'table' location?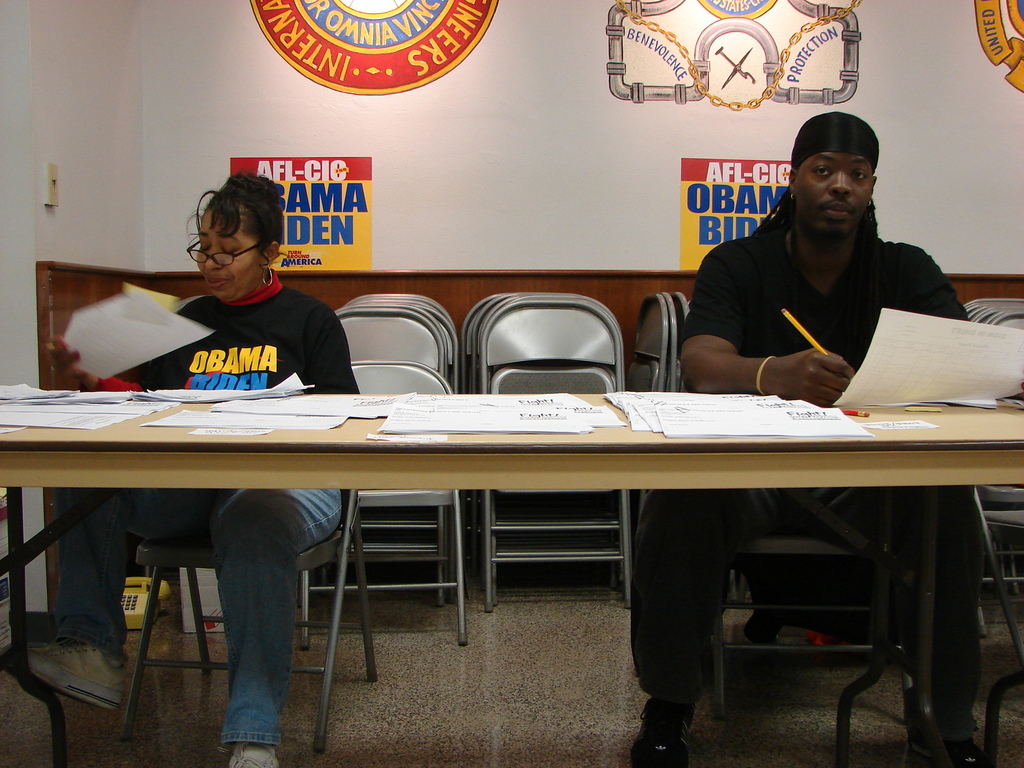
BBox(57, 378, 996, 714)
